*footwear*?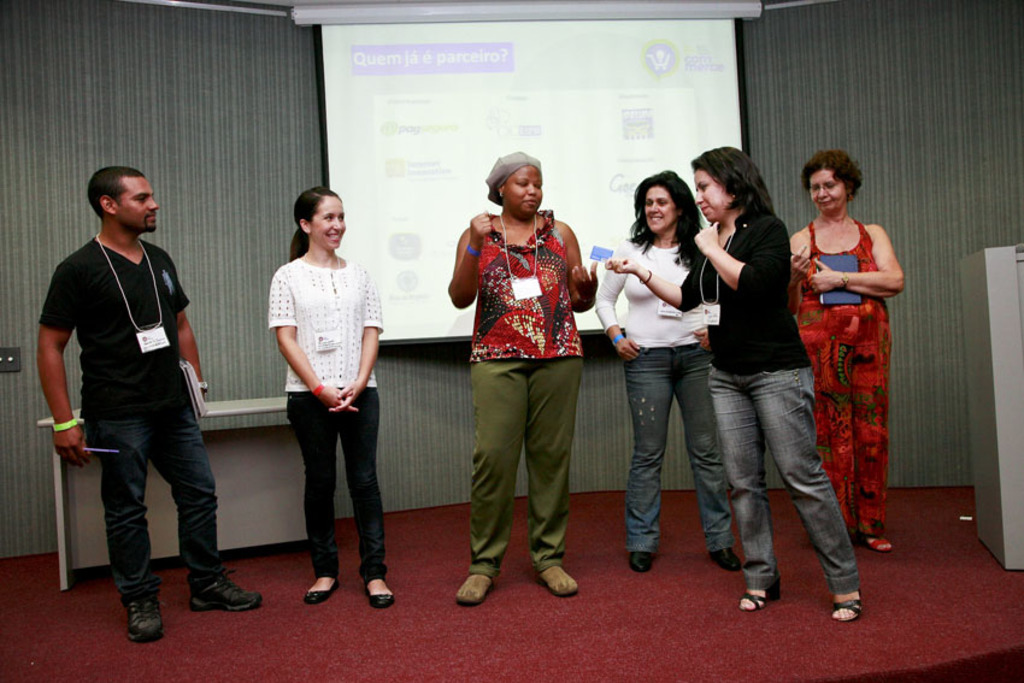
box=[188, 566, 259, 614]
